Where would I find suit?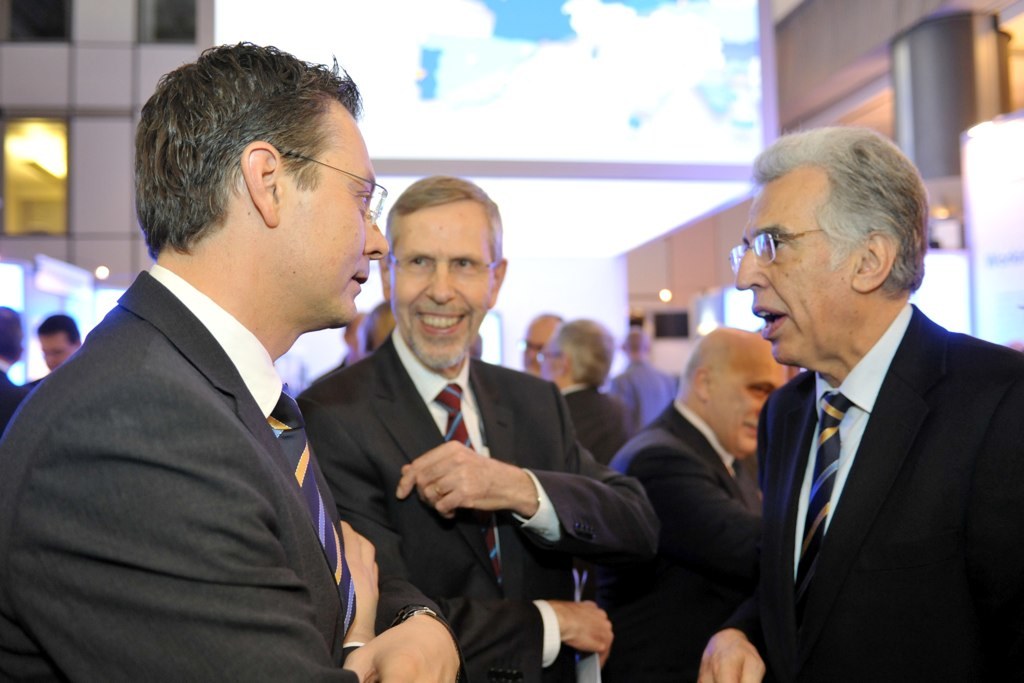
At <bbox>592, 393, 753, 682</bbox>.
